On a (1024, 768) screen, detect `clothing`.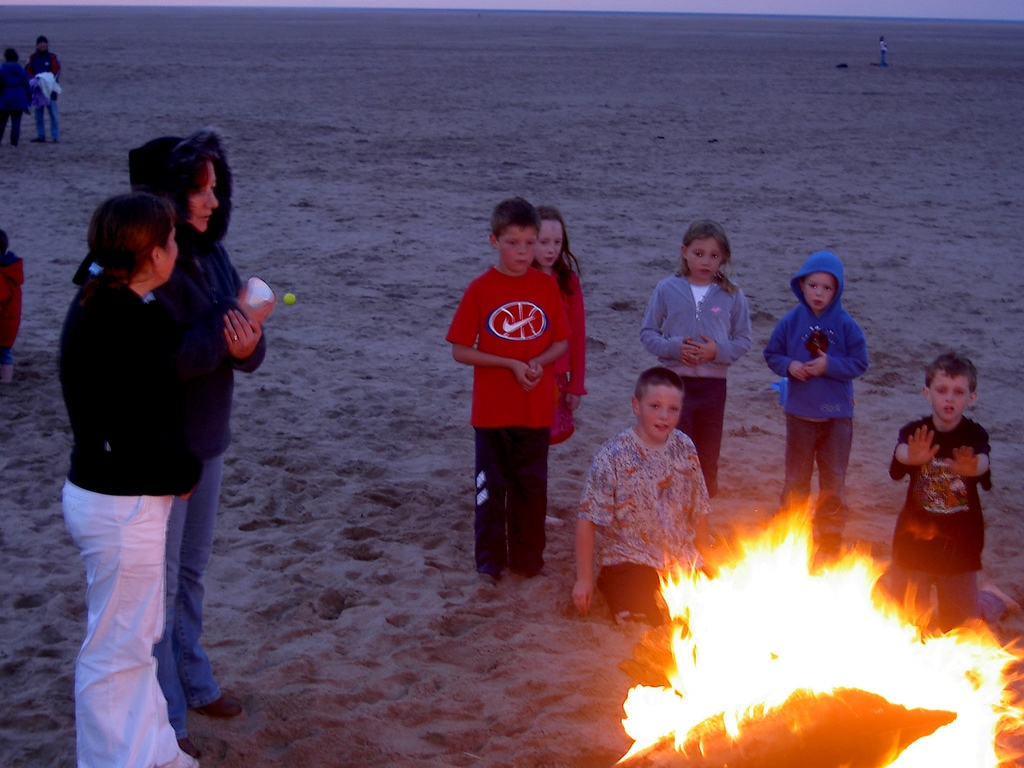
left=20, top=49, right=60, bottom=135.
